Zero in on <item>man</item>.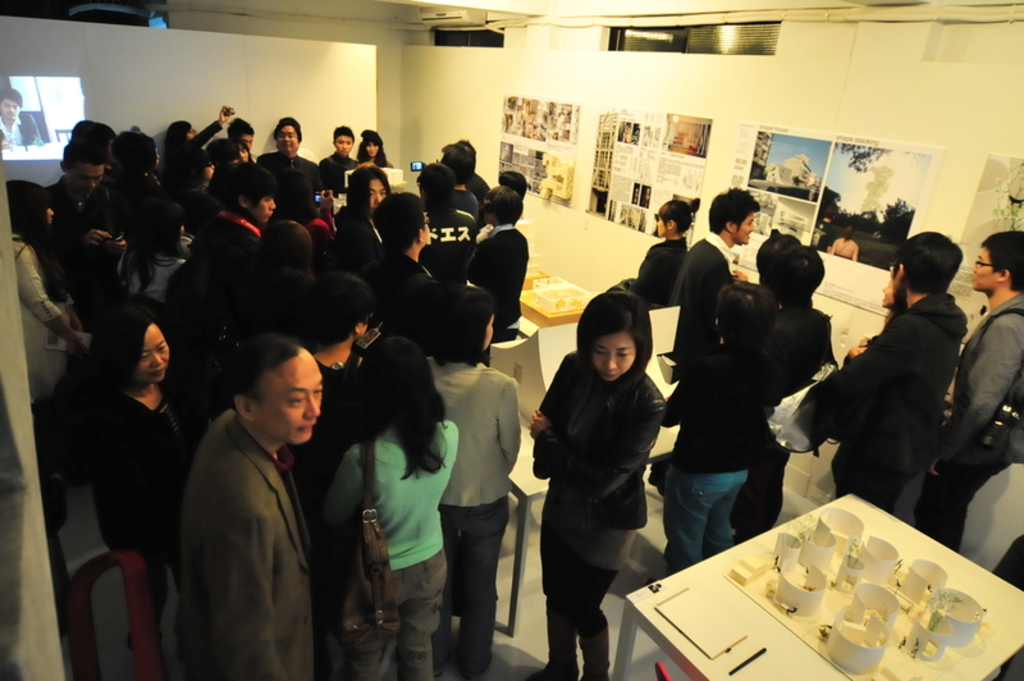
Zeroed in: (173,160,288,387).
